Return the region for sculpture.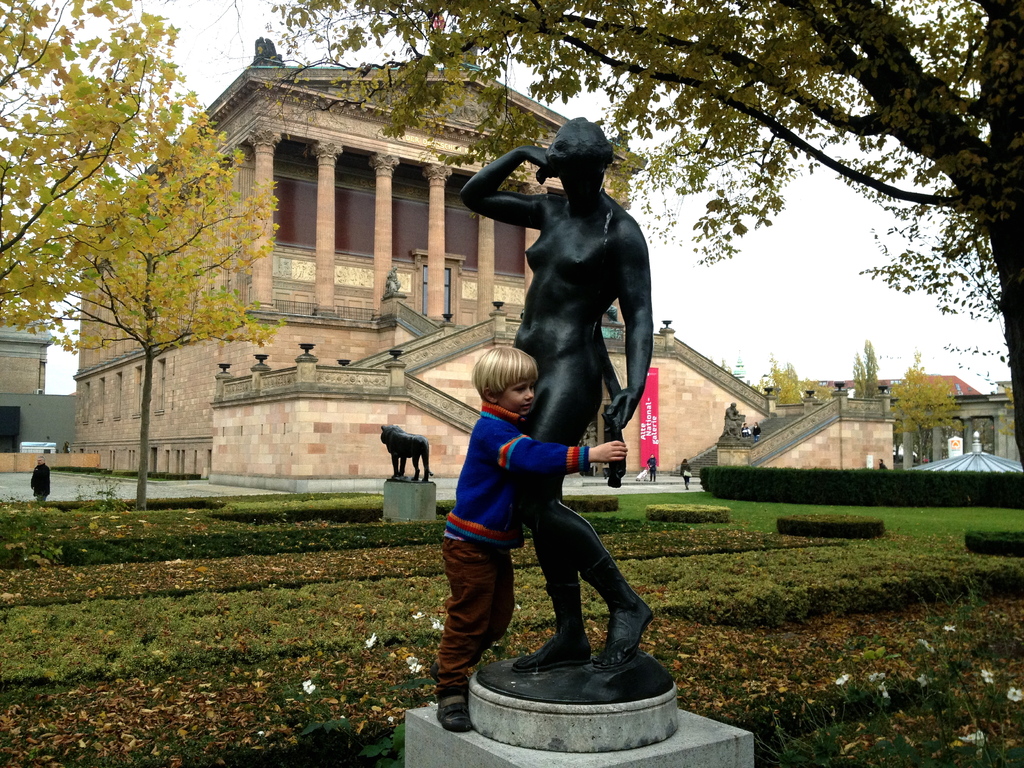
l=461, t=108, r=653, b=705.
